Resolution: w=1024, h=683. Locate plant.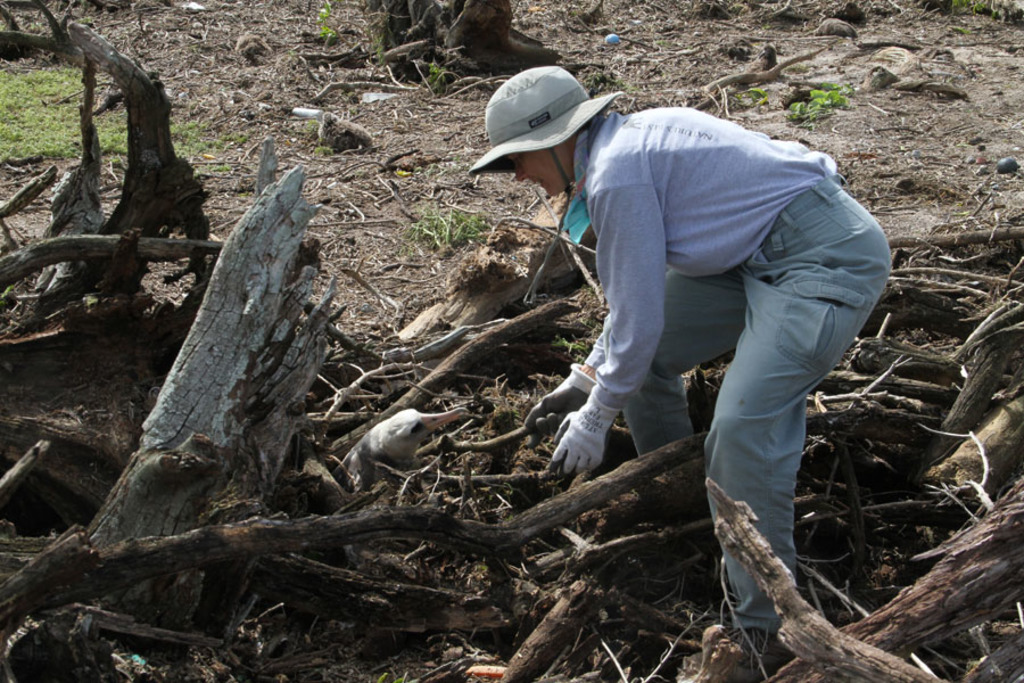
box=[784, 67, 862, 135].
